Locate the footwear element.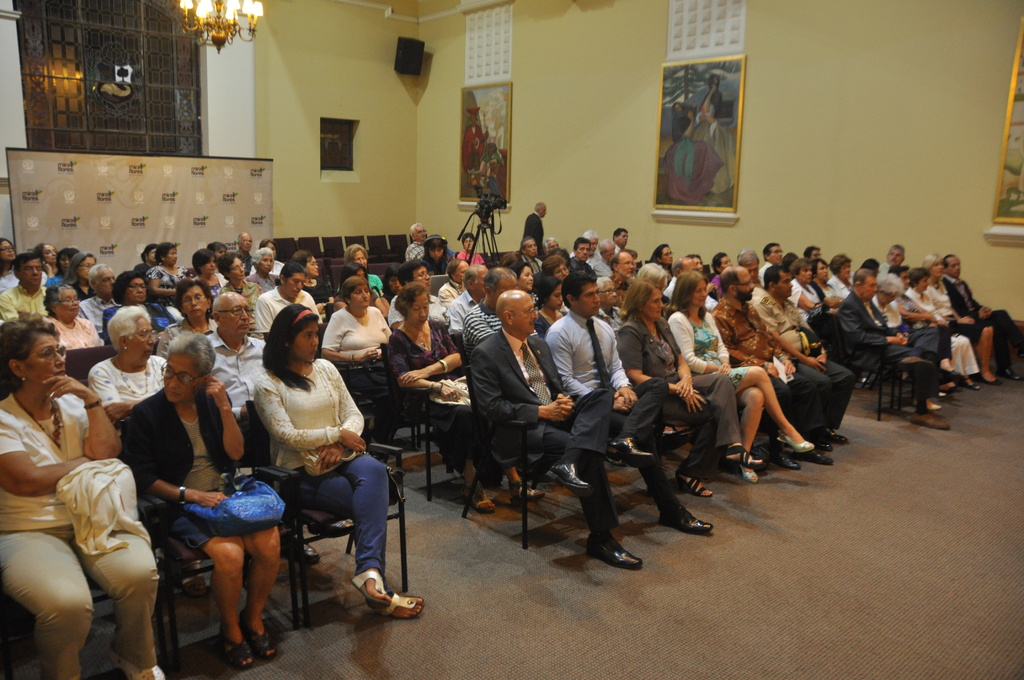
Element bbox: [x1=912, y1=409, x2=952, y2=426].
